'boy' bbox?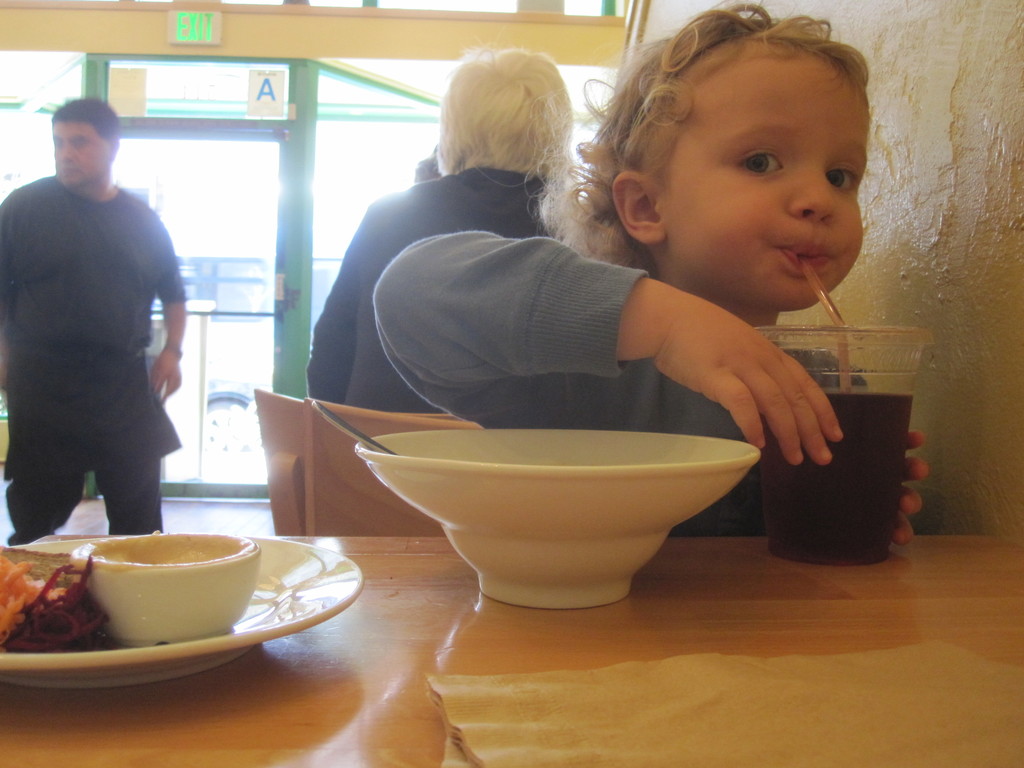
{"left": 547, "top": 15, "right": 931, "bottom": 540}
